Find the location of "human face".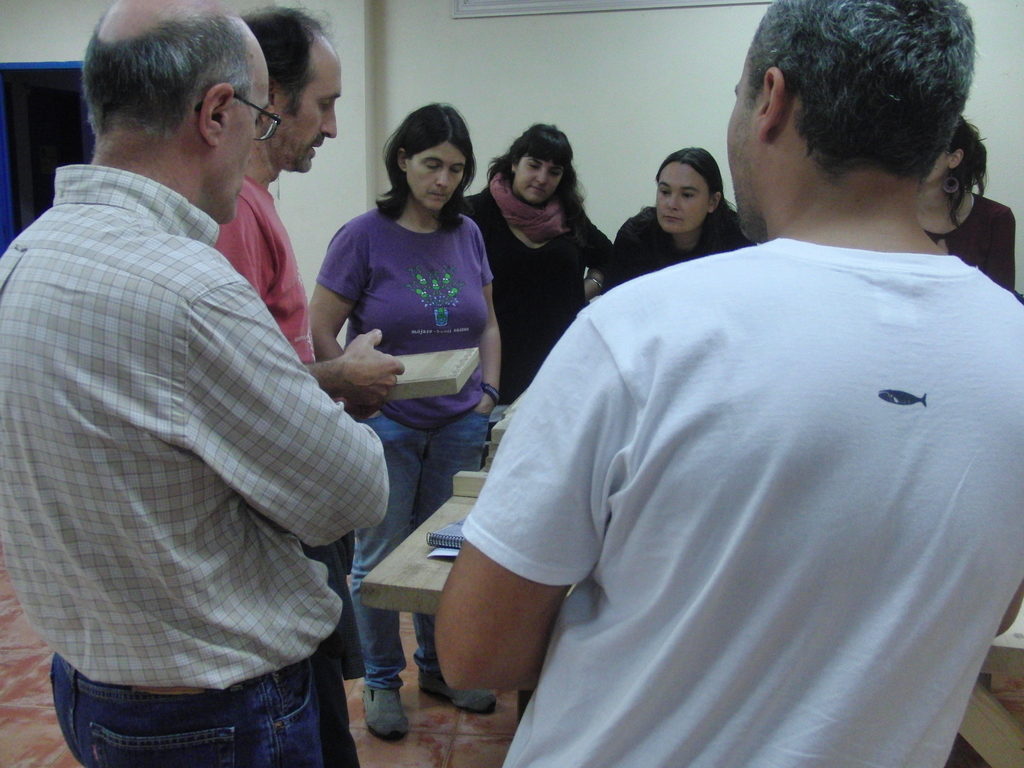
Location: {"left": 927, "top": 148, "right": 947, "bottom": 181}.
